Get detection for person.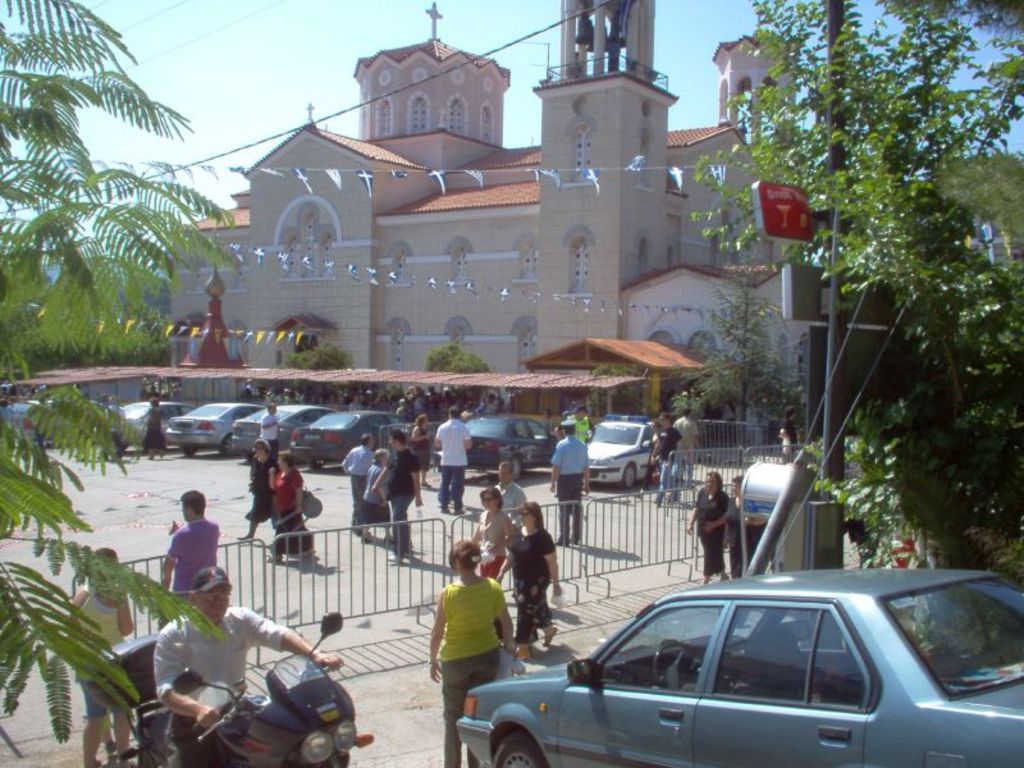
Detection: {"left": 678, "top": 467, "right": 727, "bottom": 580}.
